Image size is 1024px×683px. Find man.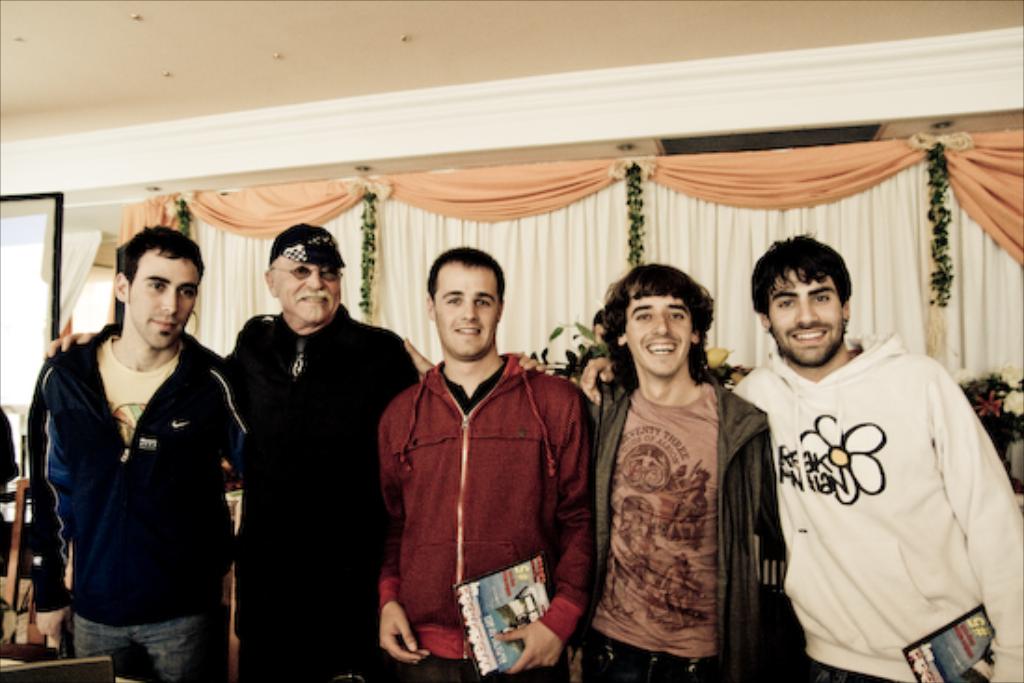
371/240/592/681.
